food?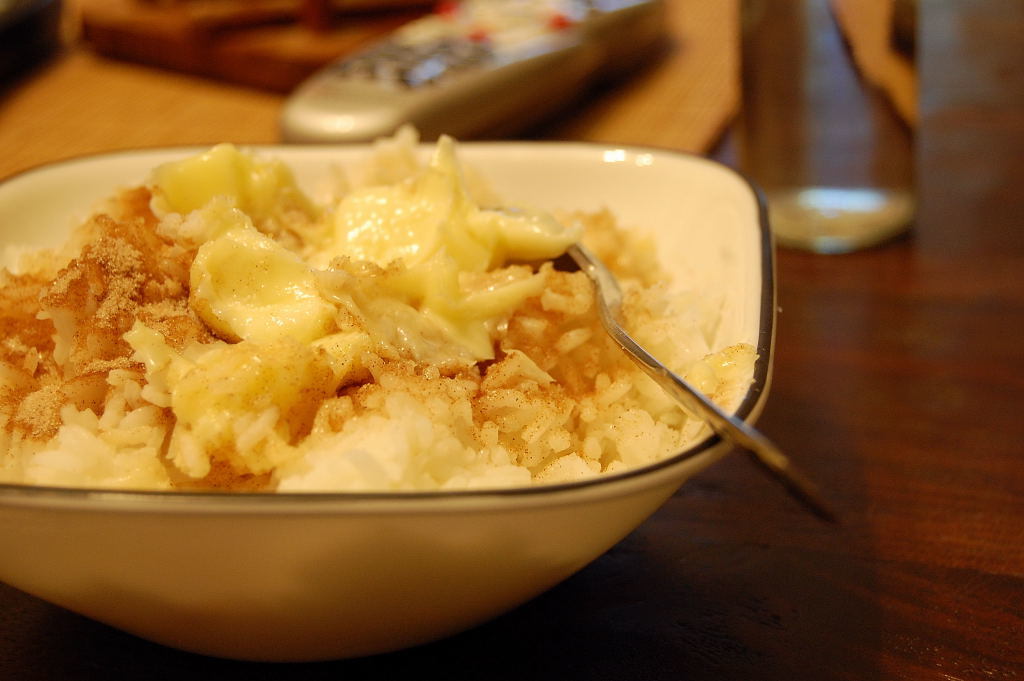
select_region(7, 127, 741, 510)
